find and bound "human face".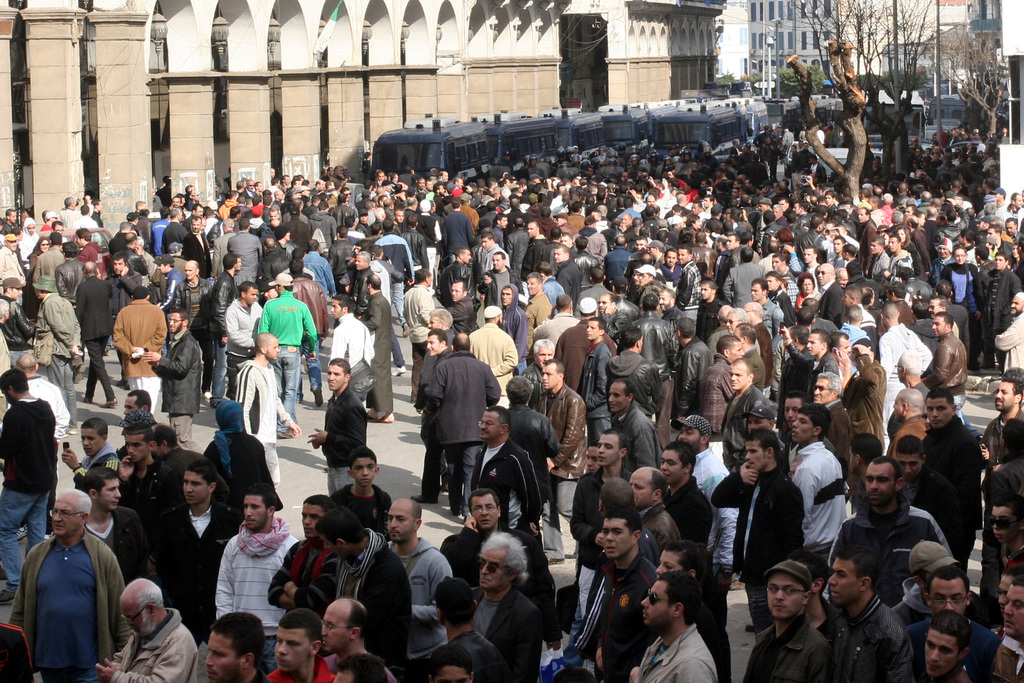
Bound: bbox(766, 573, 806, 621).
